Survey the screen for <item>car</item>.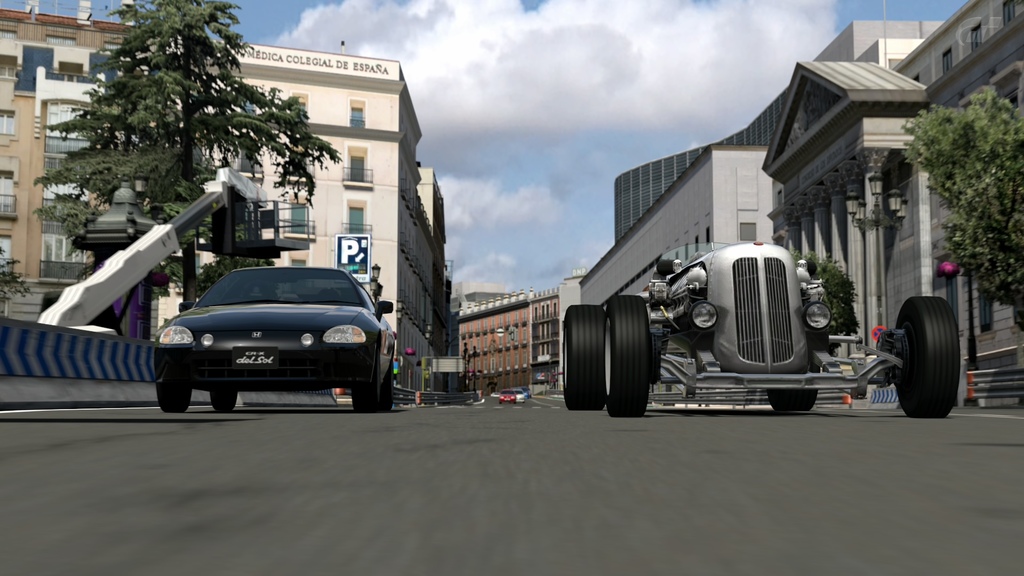
Survey found: <bbox>560, 234, 966, 419</bbox>.
